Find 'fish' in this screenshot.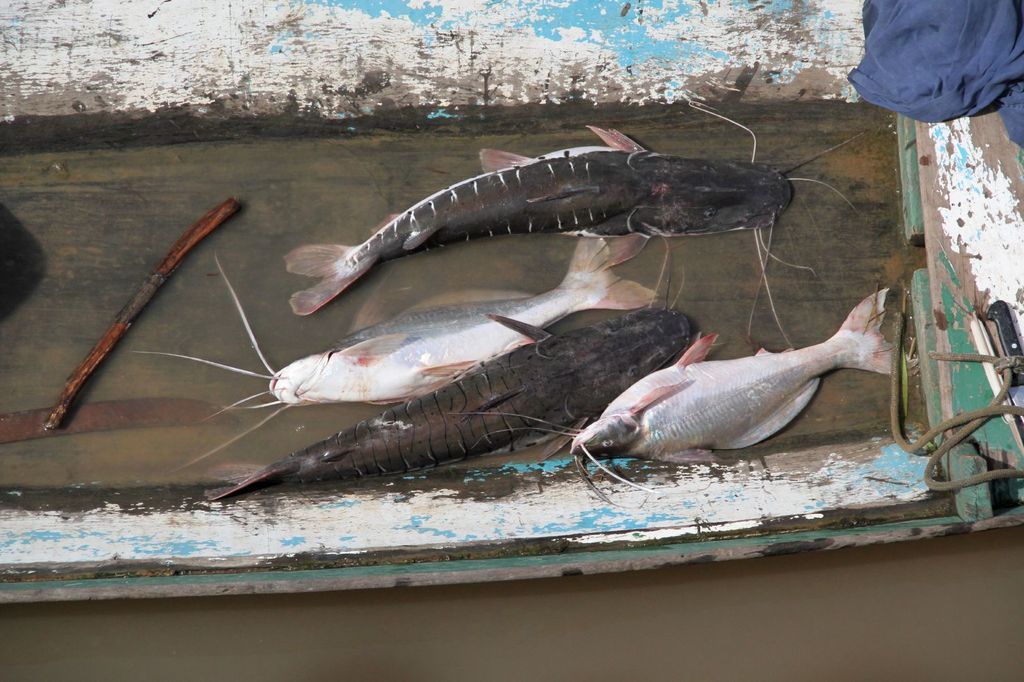
The bounding box for 'fish' is 280, 97, 872, 343.
